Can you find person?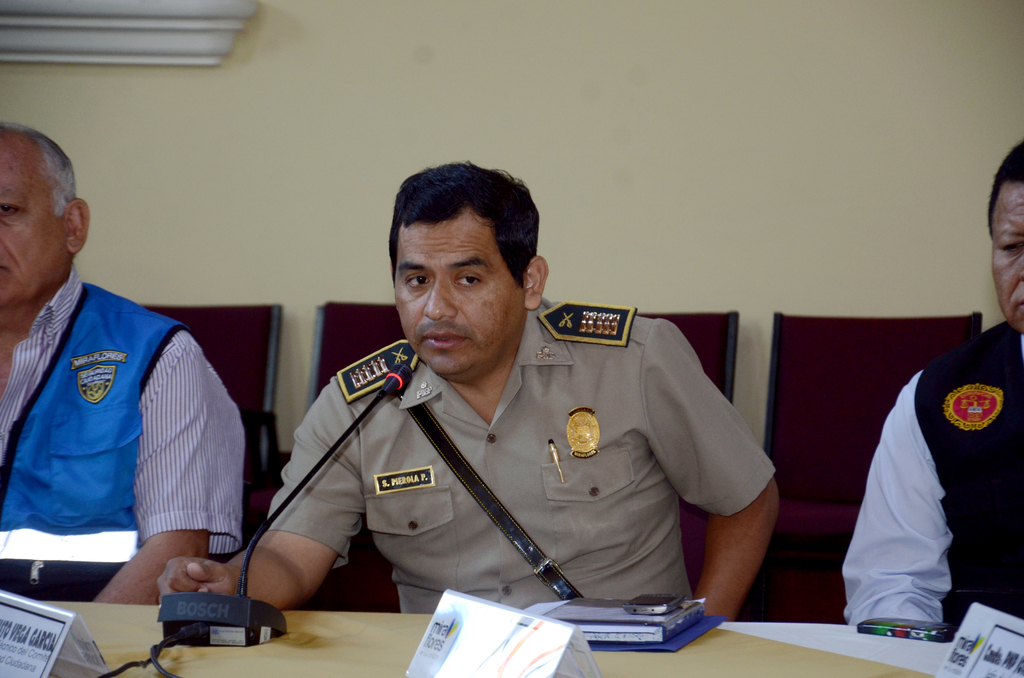
Yes, bounding box: [left=0, top=120, right=245, bottom=608].
